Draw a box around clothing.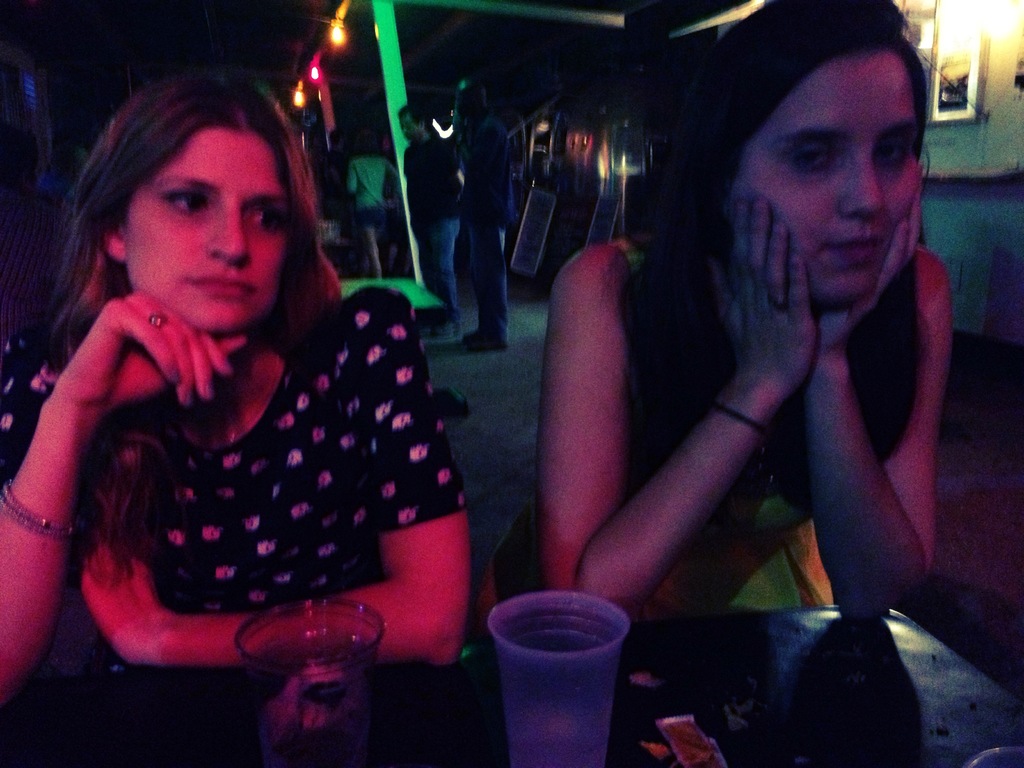
x1=458 y1=109 x2=520 y2=340.
